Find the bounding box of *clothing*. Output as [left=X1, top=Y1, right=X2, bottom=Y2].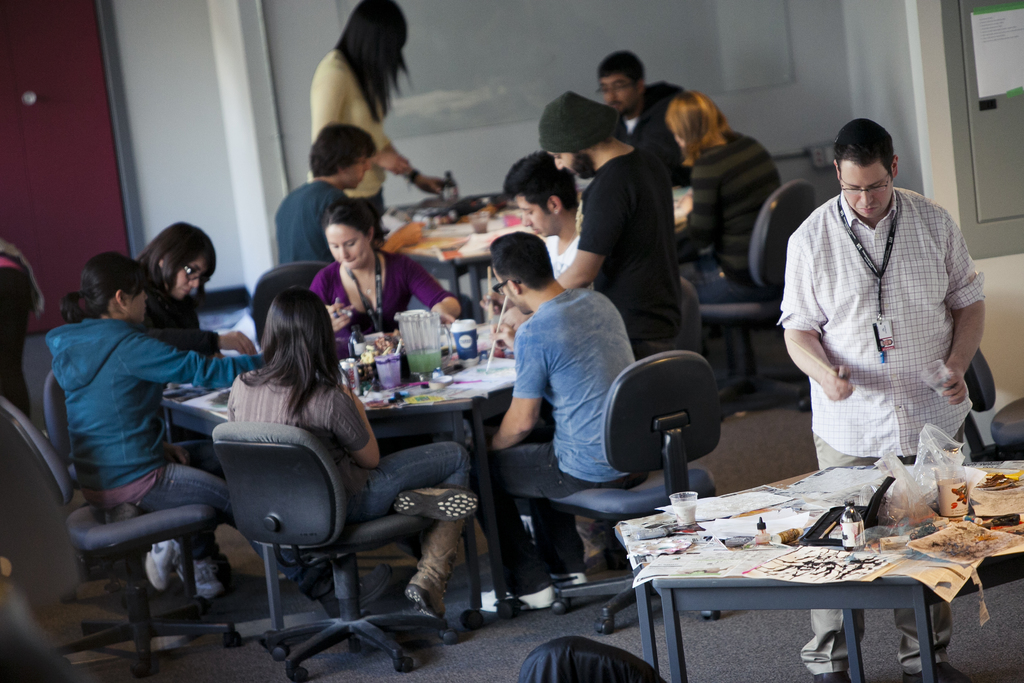
[left=136, top=279, right=224, bottom=435].
